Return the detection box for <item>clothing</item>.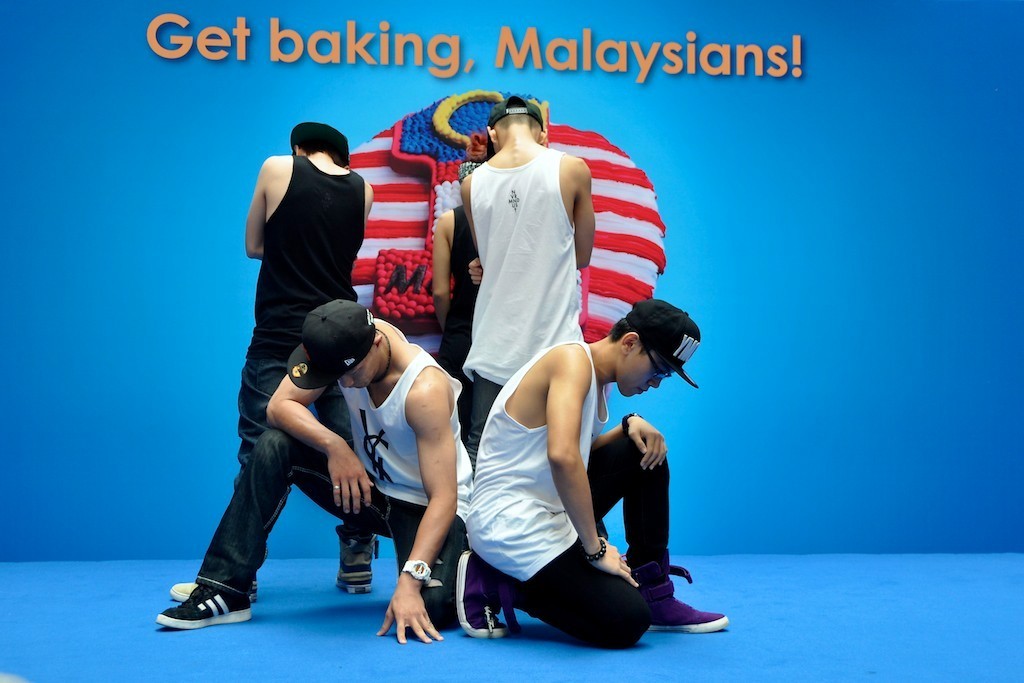
[left=239, top=150, right=368, bottom=545].
